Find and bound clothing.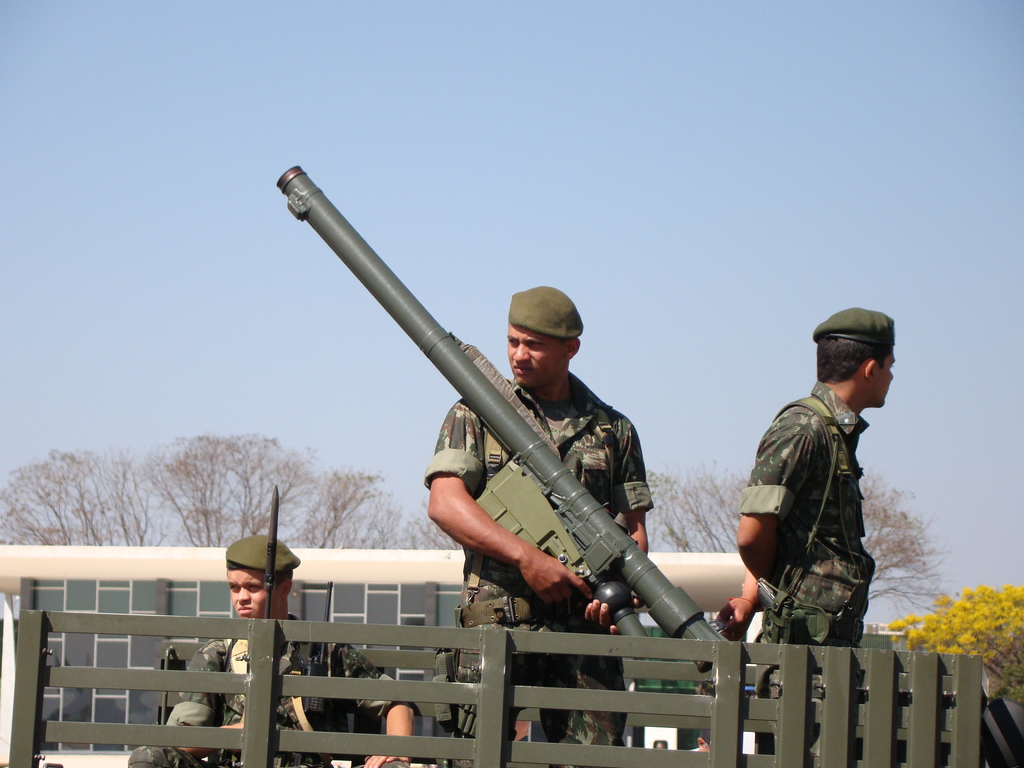
Bound: <region>733, 383, 859, 751</region>.
